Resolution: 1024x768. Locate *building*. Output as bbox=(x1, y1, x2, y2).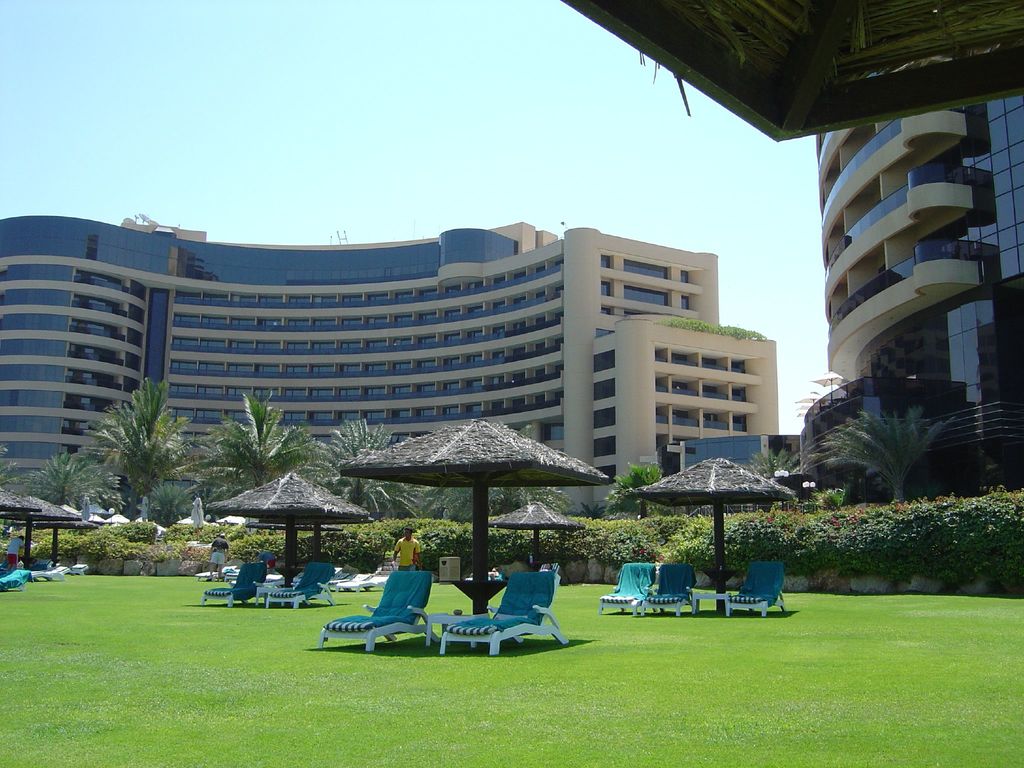
bbox=(661, 434, 794, 516).
